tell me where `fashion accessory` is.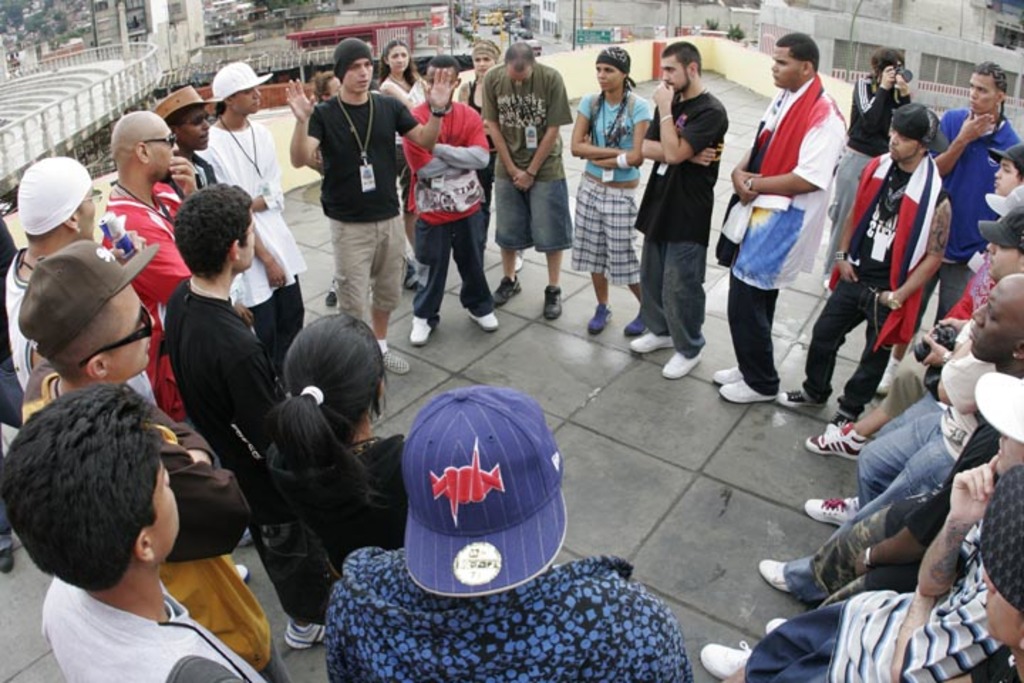
`fashion accessory` is at [left=589, top=305, right=613, bottom=336].
